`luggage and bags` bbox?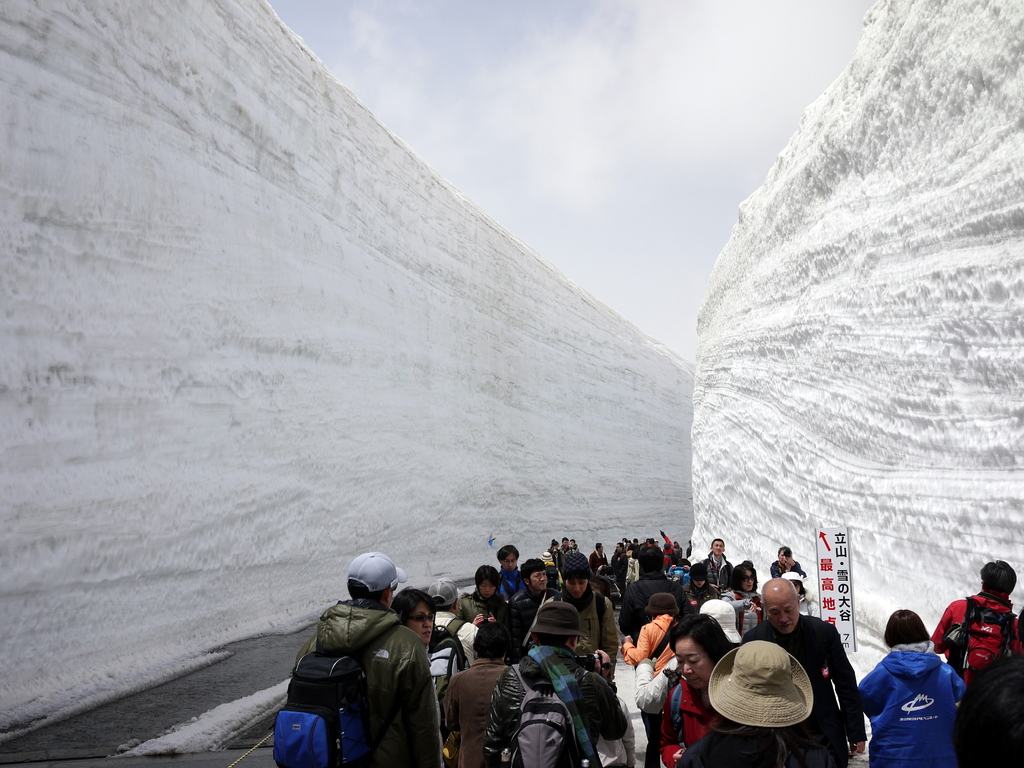
941/596/1015/687
